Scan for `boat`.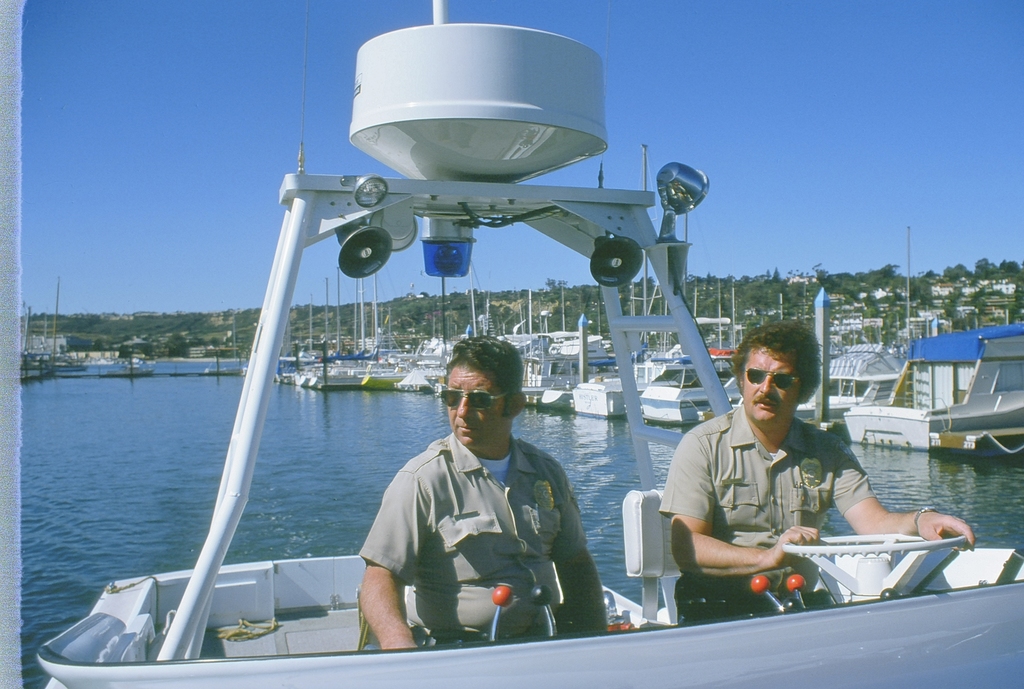
Scan result: box=[33, 0, 1023, 688].
